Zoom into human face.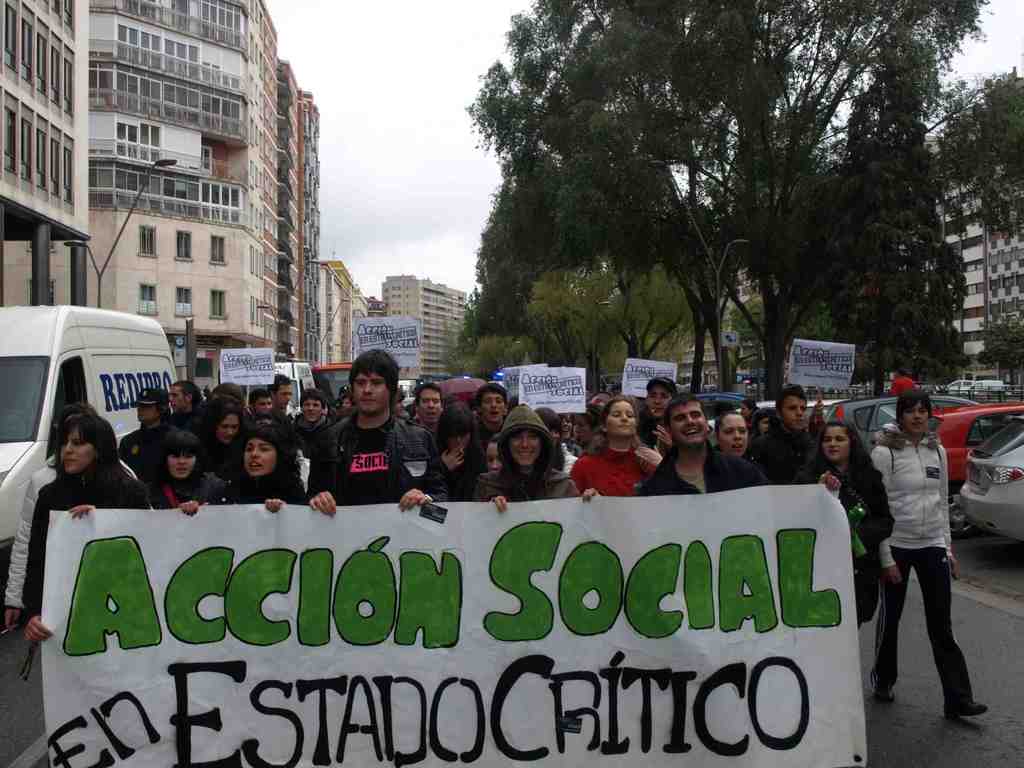
Zoom target: Rect(577, 414, 596, 444).
